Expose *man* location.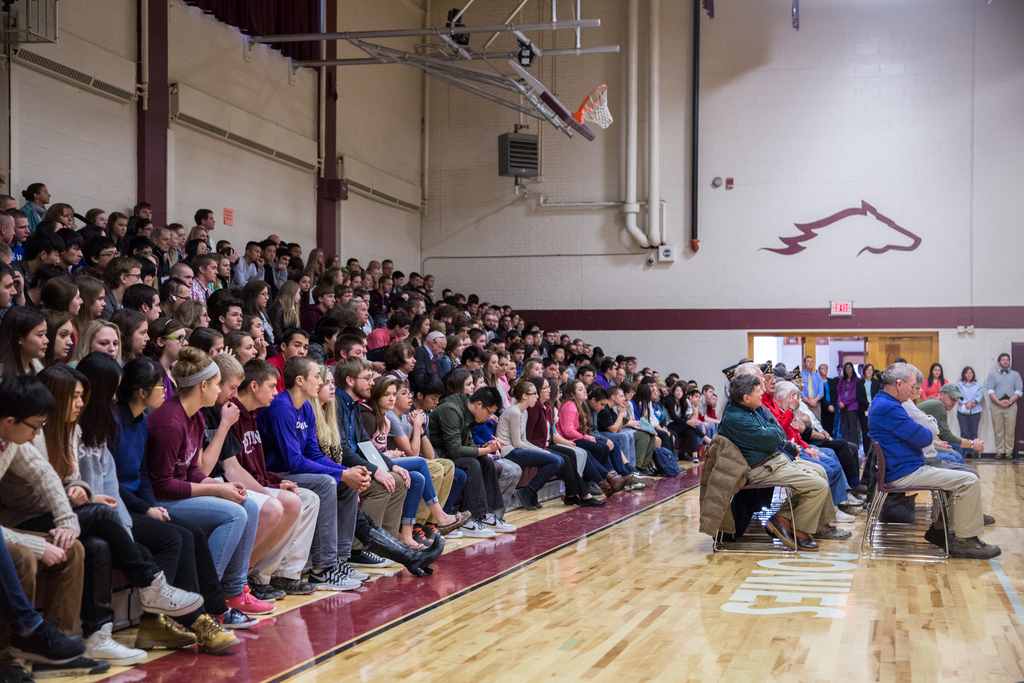
Exposed at locate(798, 354, 825, 420).
